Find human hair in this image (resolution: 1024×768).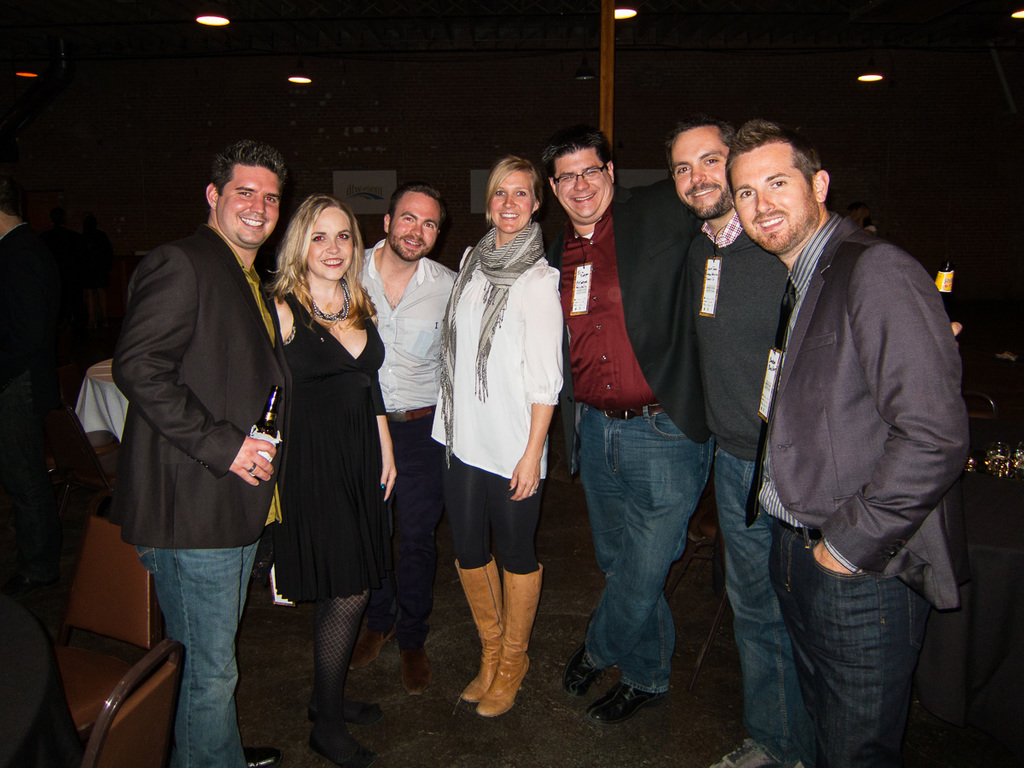
<region>207, 137, 288, 200</region>.
